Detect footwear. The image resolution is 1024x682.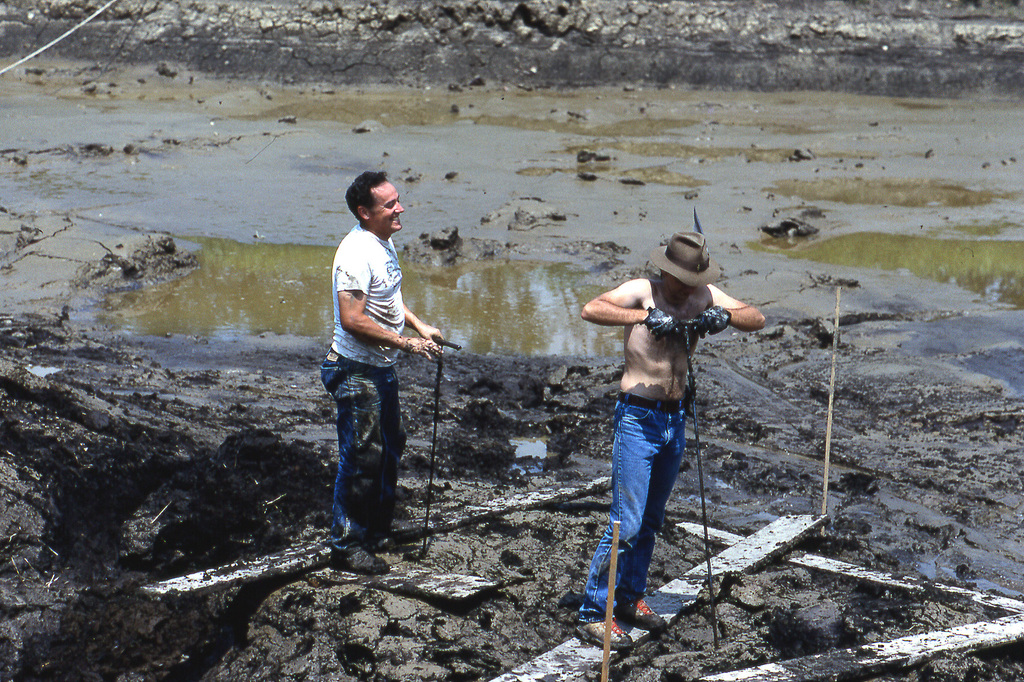
575, 617, 632, 648.
